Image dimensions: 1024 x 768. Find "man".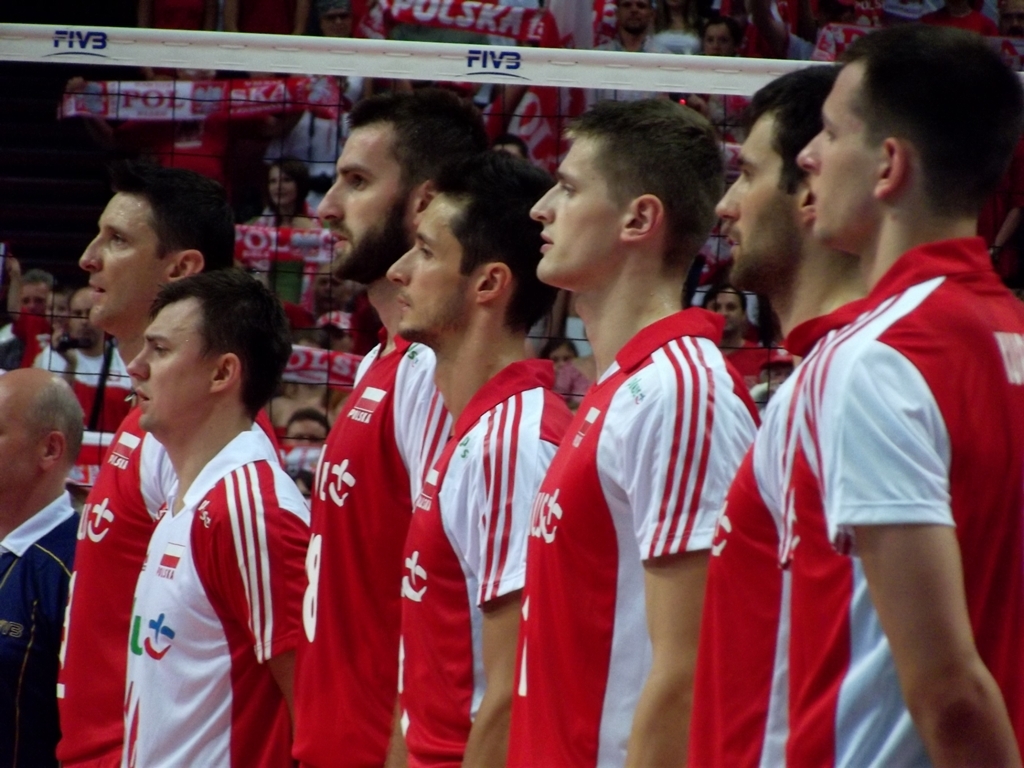
bbox=(49, 168, 282, 767).
